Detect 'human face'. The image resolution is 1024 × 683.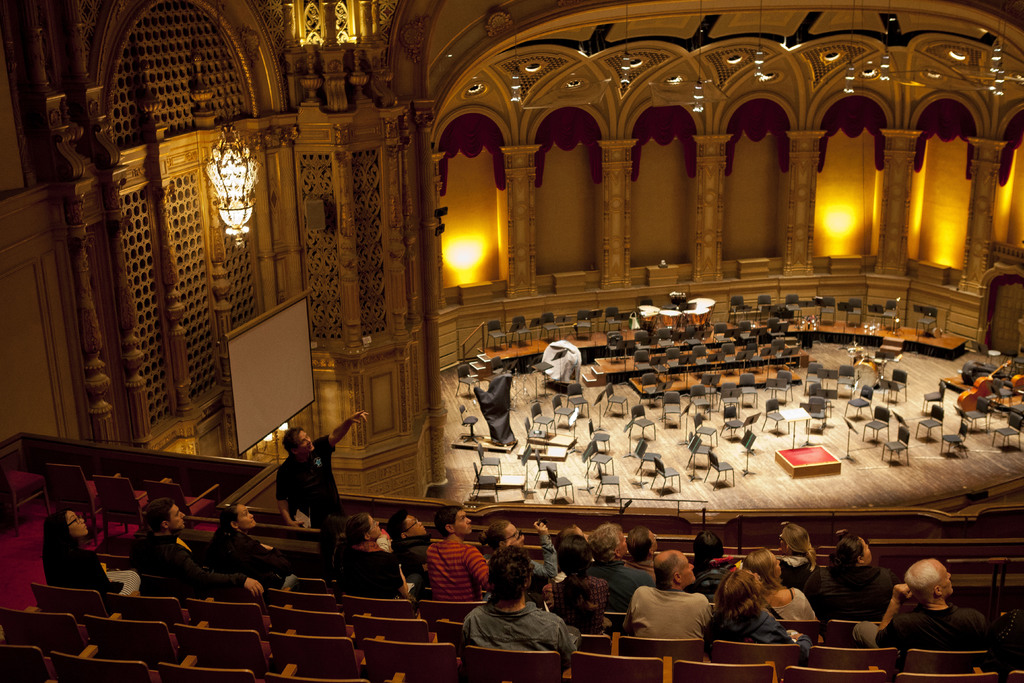
[x1=296, y1=429, x2=314, y2=456].
